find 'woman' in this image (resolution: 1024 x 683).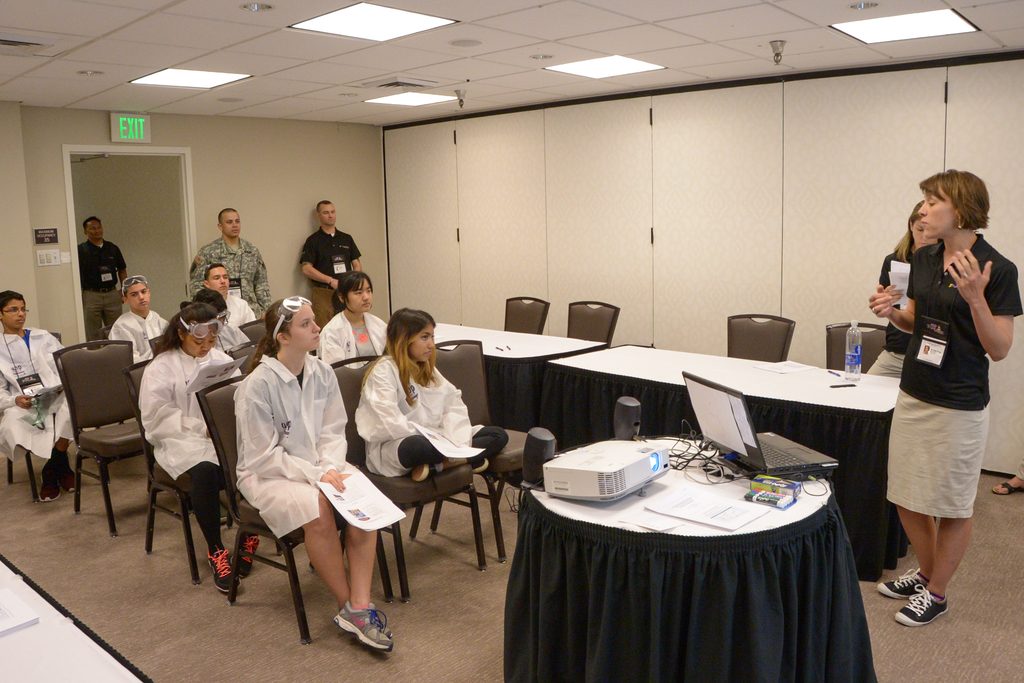
195:292:259:354.
